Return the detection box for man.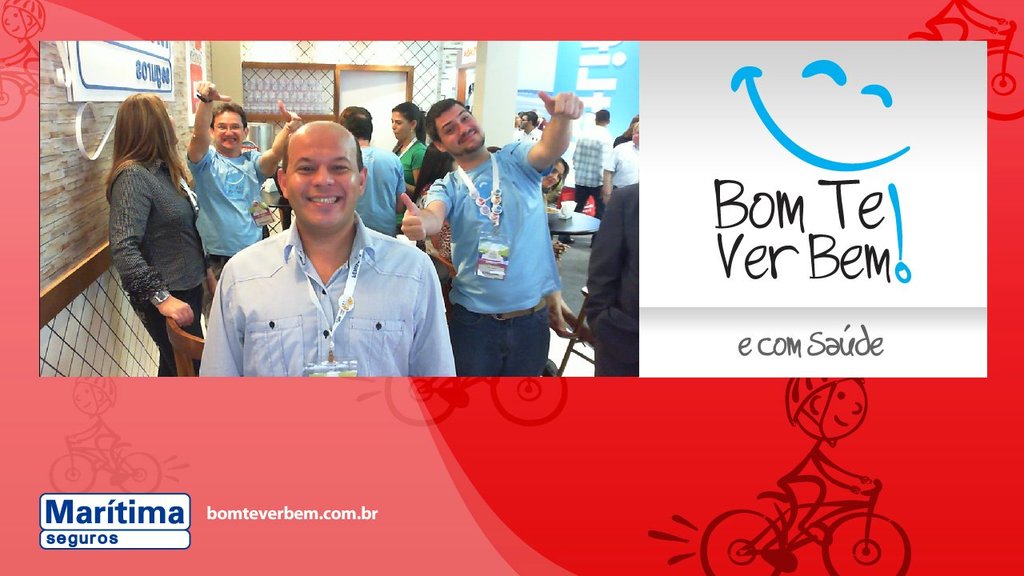
182:75:302:276.
